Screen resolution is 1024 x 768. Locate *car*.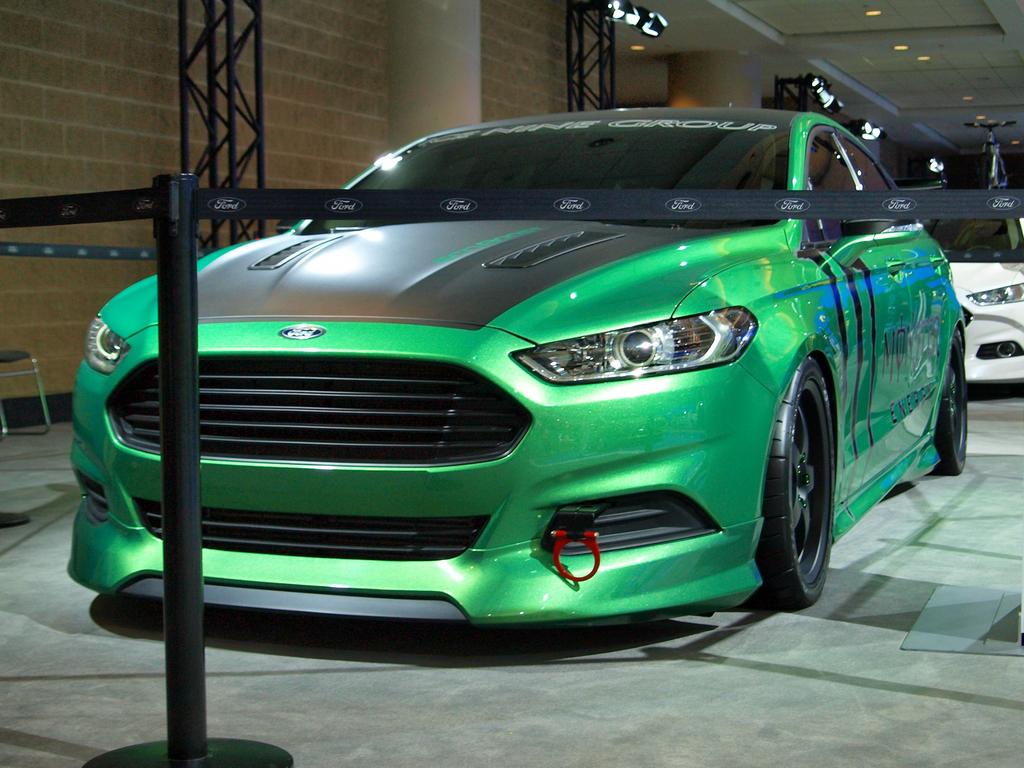
[27,94,977,675].
